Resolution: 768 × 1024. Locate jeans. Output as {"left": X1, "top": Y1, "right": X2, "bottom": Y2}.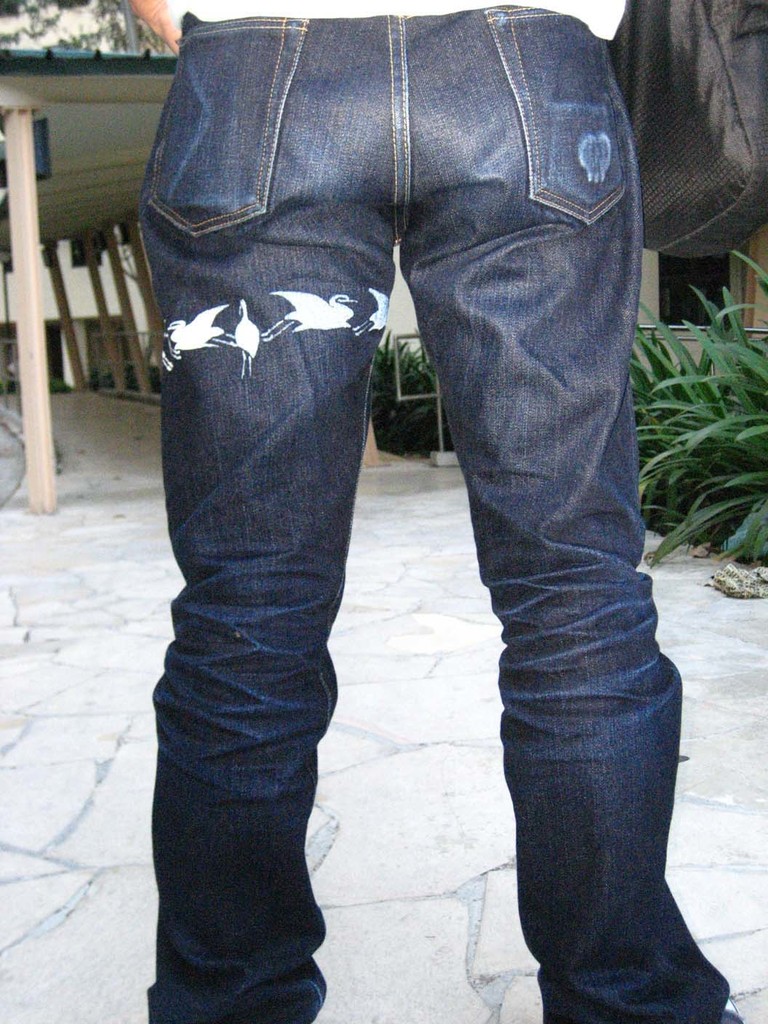
{"left": 145, "top": 2, "right": 738, "bottom": 1015}.
